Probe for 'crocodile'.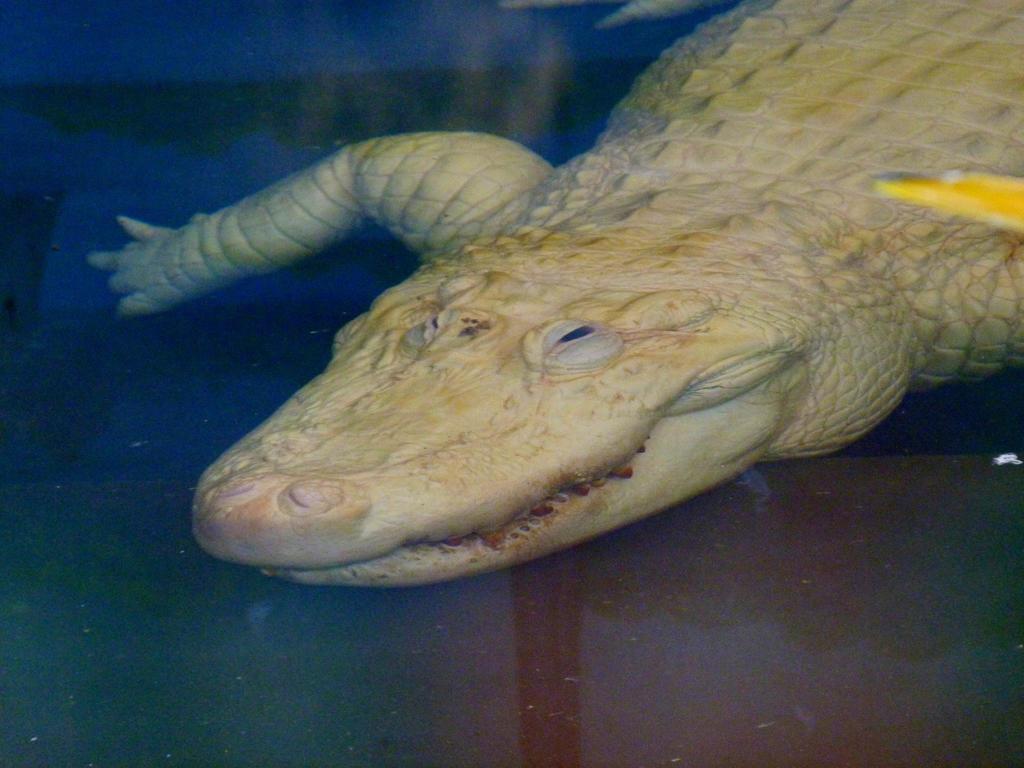
Probe result: [x1=83, y1=0, x2=1023, y2=589].
